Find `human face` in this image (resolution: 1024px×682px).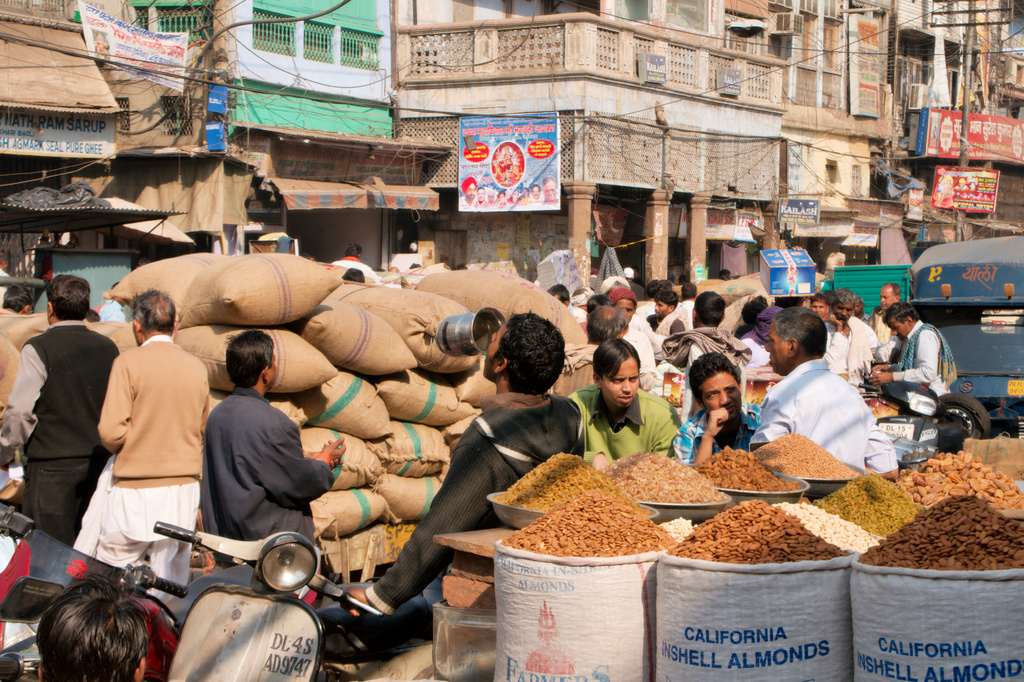
[654, 299, 666, 316].
